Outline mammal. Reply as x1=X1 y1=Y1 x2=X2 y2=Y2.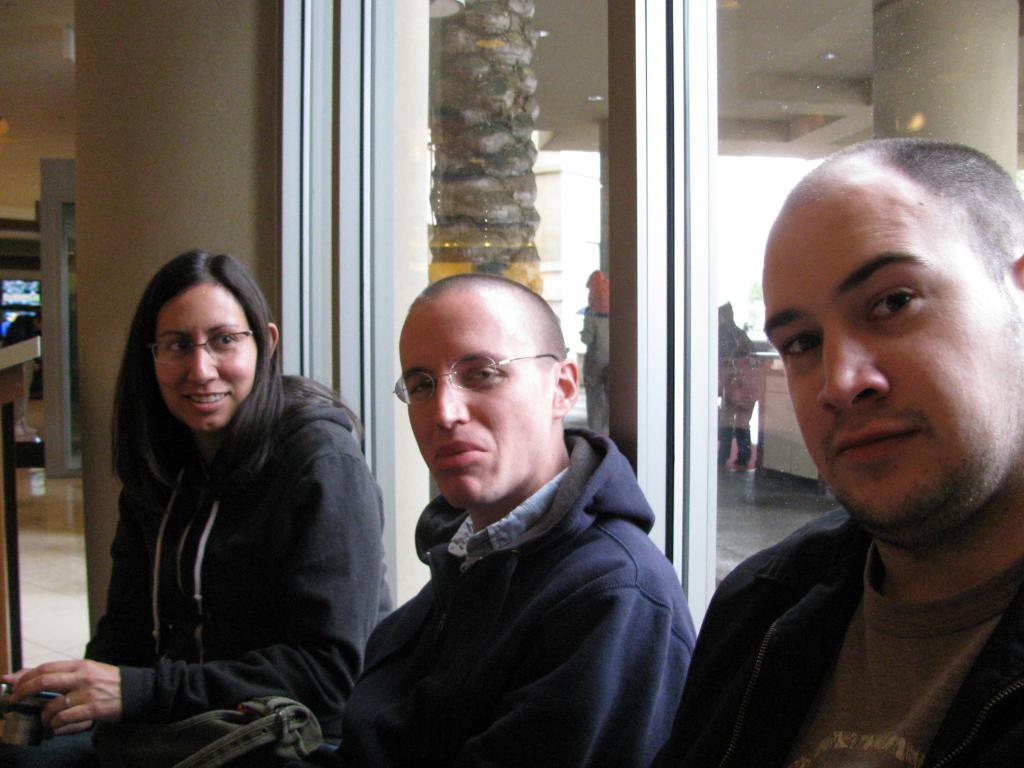
x1=308 y1=269 x2=696 y2=767.
